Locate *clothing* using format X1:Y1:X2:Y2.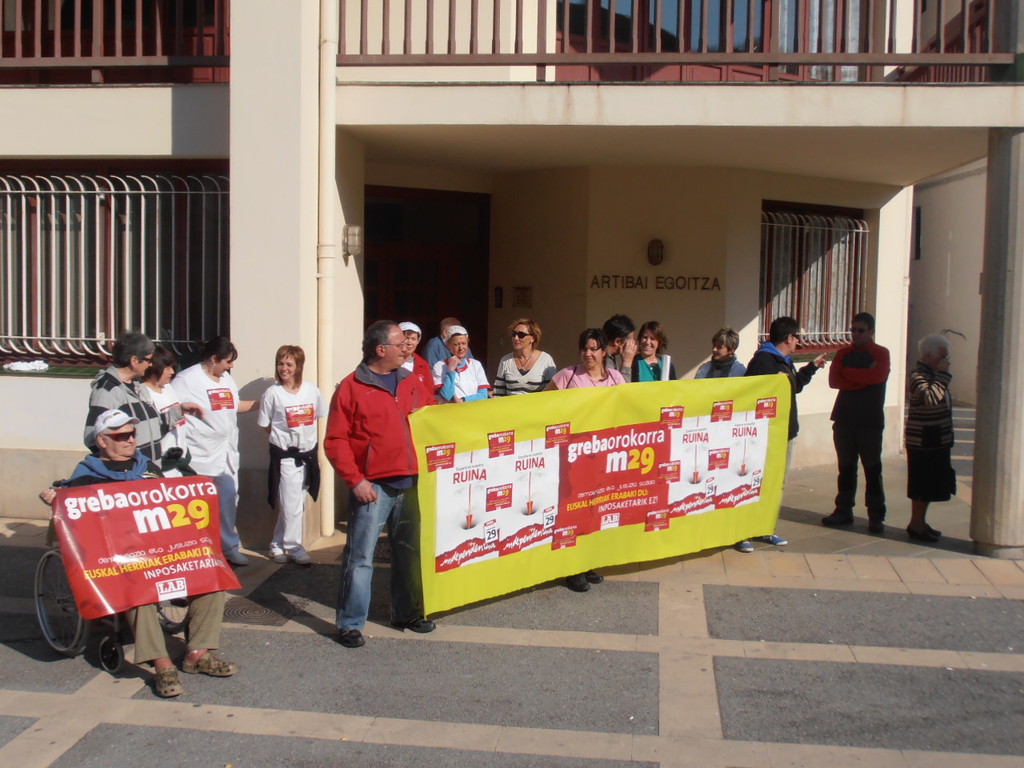
95:362:160:454.
